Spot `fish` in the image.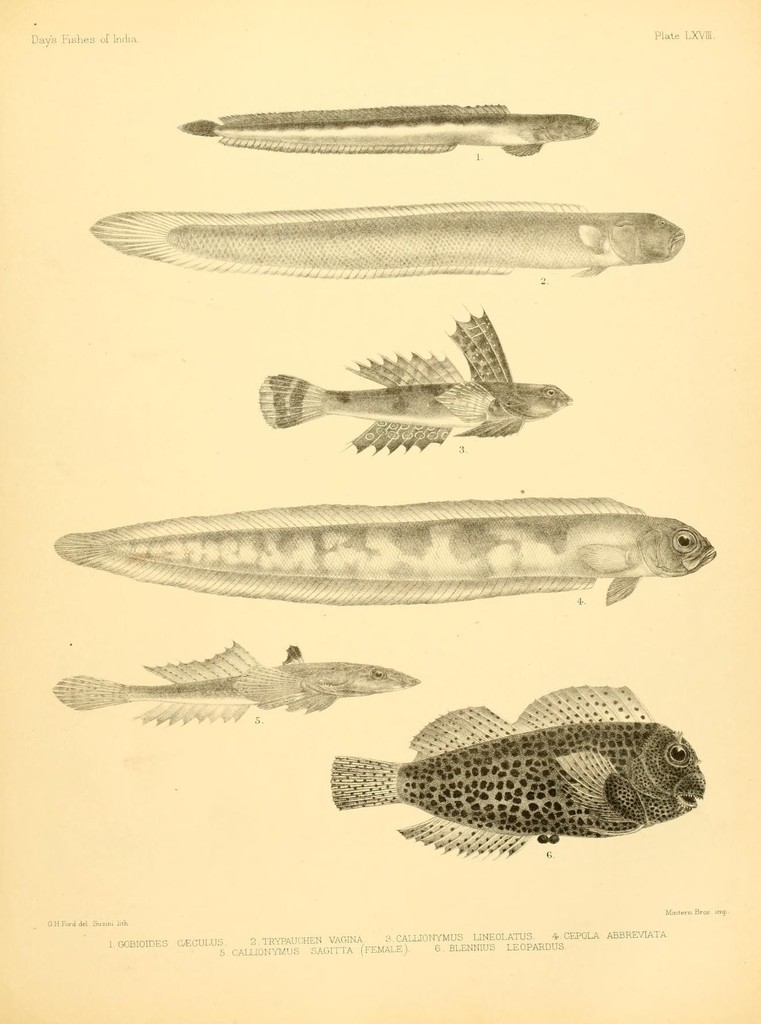
`fish` found at select_region(82, 189, 688, 282).
